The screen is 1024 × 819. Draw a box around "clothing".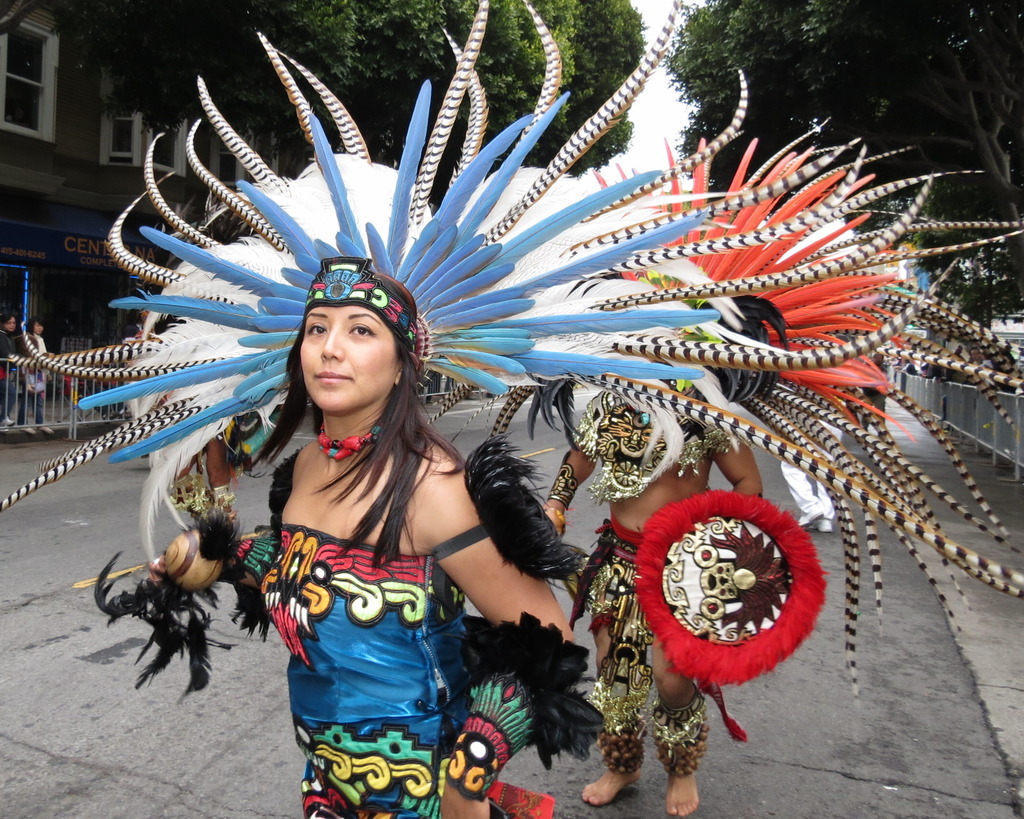
578:516:712:752.
